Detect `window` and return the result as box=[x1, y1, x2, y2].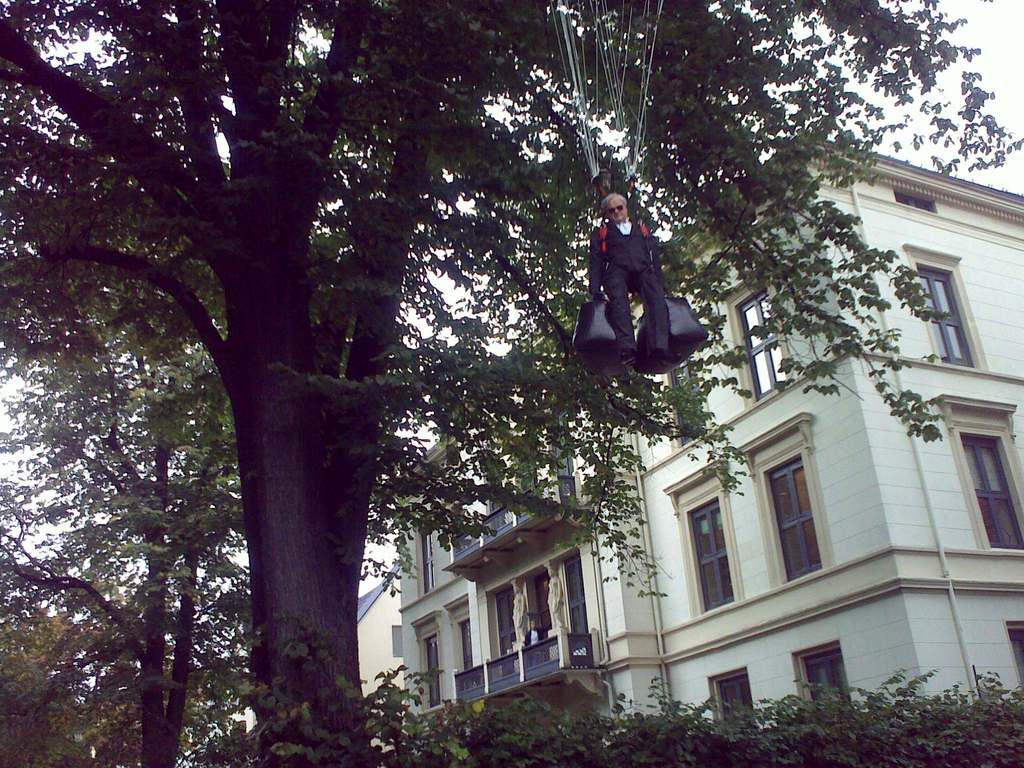
box=[916, 266, 972, 368].
